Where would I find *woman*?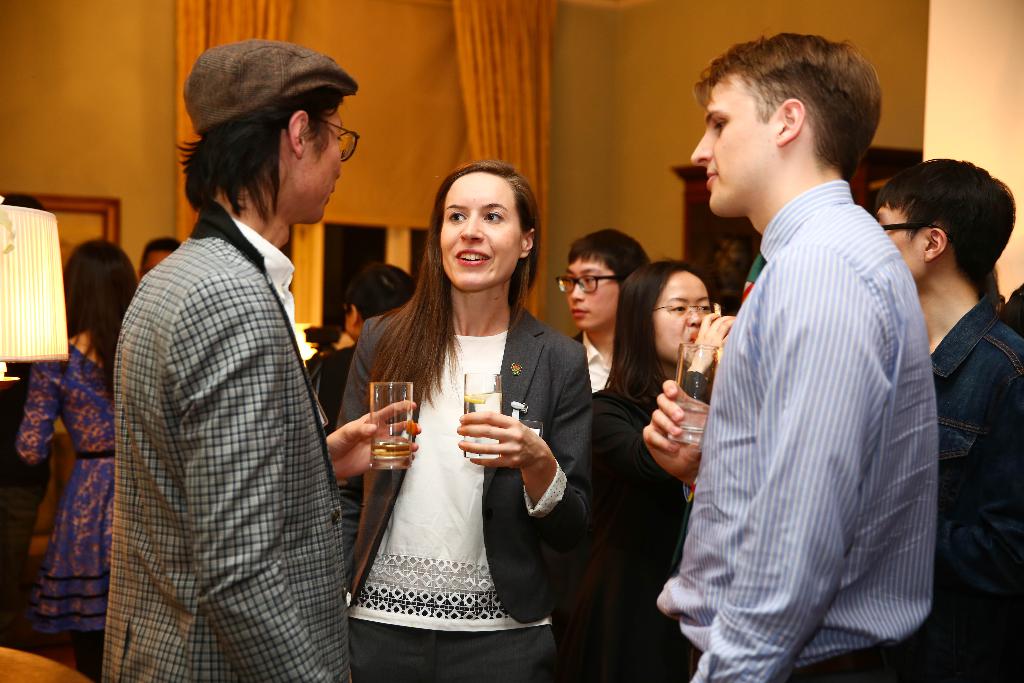
At <bbox>586, 257, 742, 675</bbox>.
